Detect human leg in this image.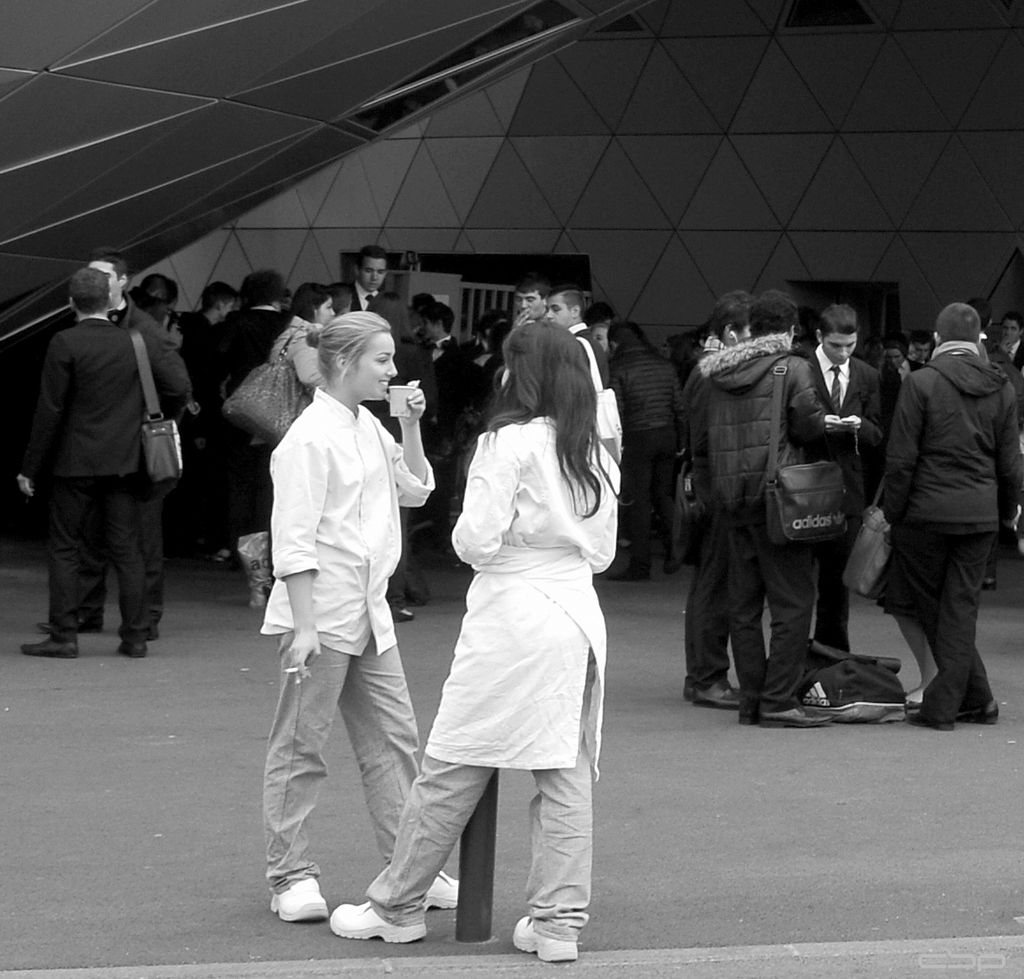
Detection: (left=341, top=606, right=461, bottom=910).
